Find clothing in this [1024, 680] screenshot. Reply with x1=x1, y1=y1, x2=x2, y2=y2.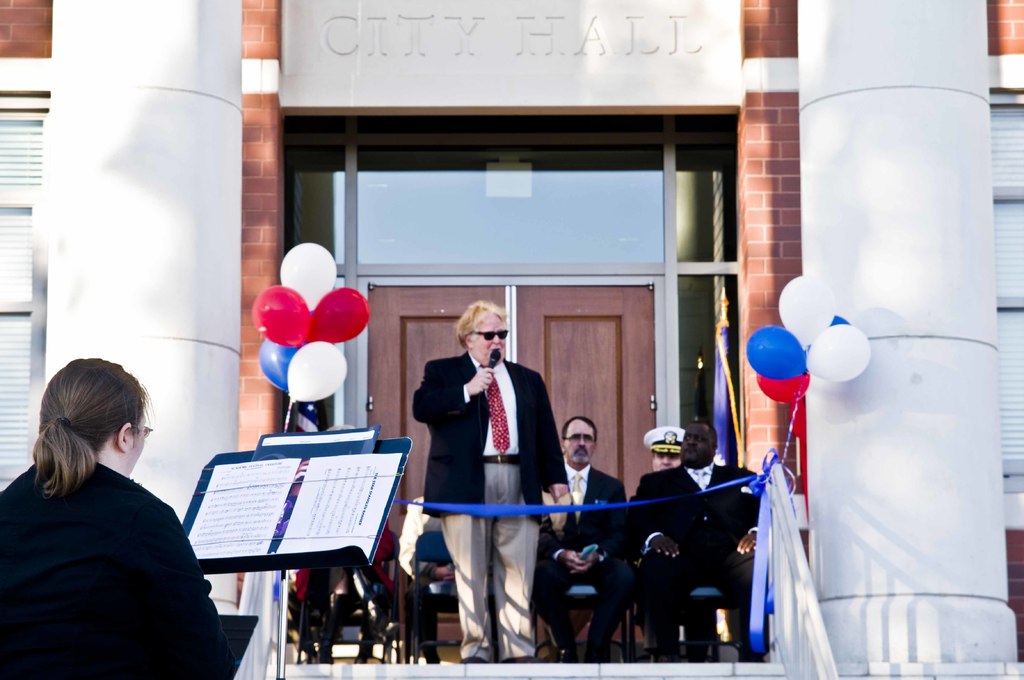
x1=533, y1=458, x2=628, y2=652.
